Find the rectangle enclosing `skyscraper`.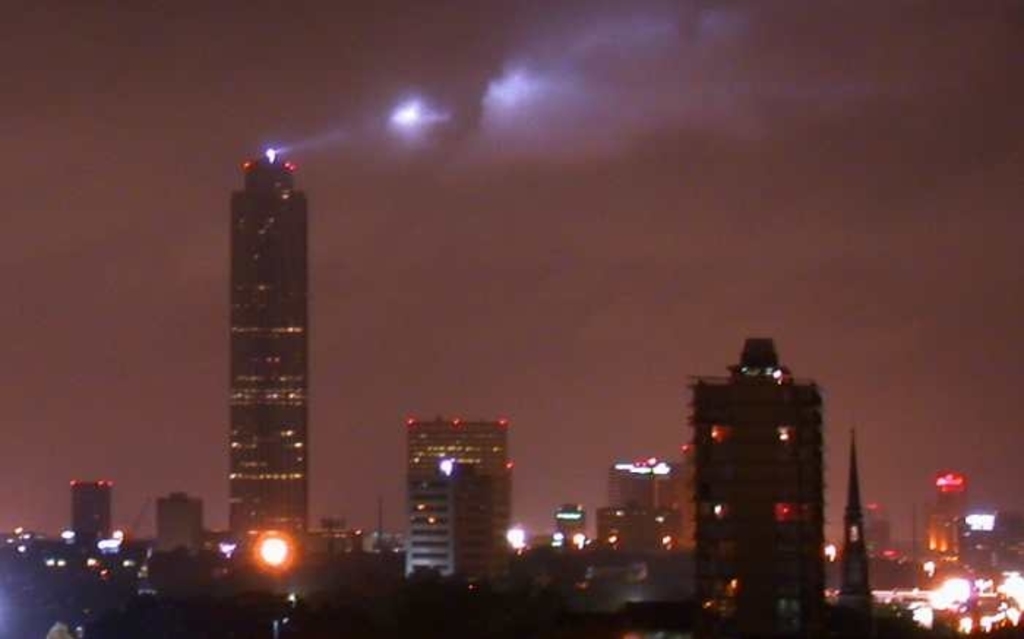
select_region(673, 325, 834, 619).
